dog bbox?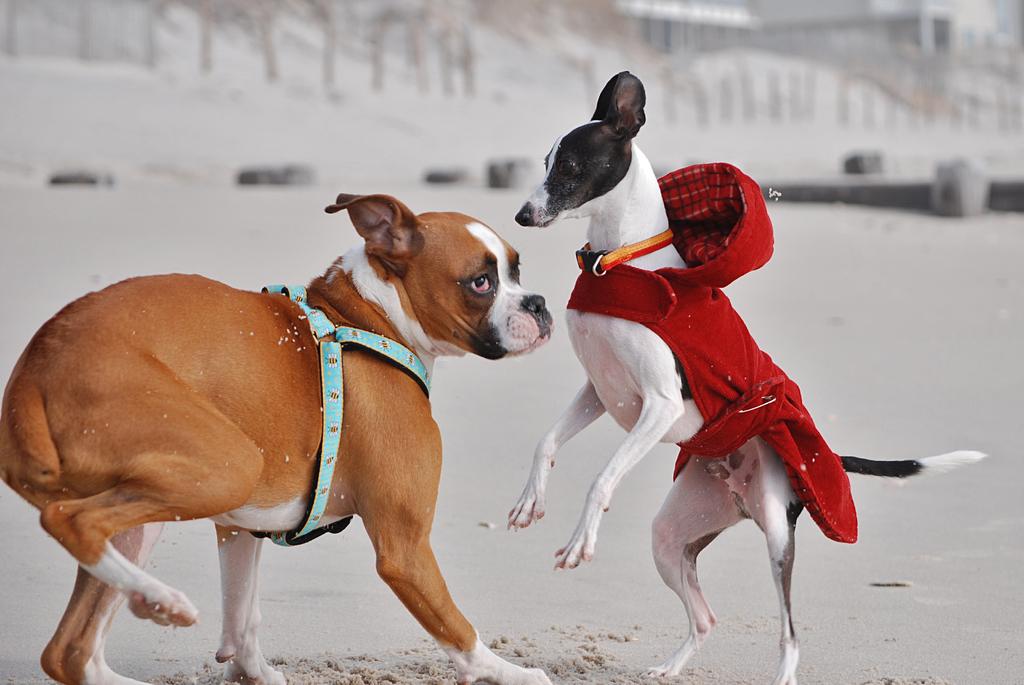
rect(505, 69, 988, 684)
